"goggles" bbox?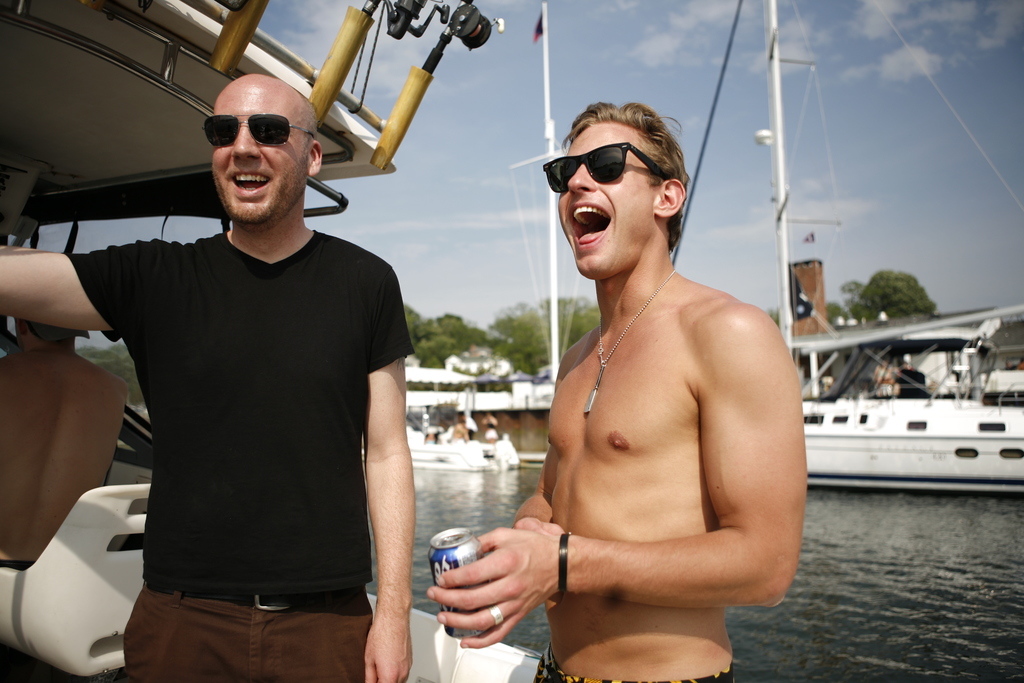
(x1=200, y1=105, x2=319, y2=164)
